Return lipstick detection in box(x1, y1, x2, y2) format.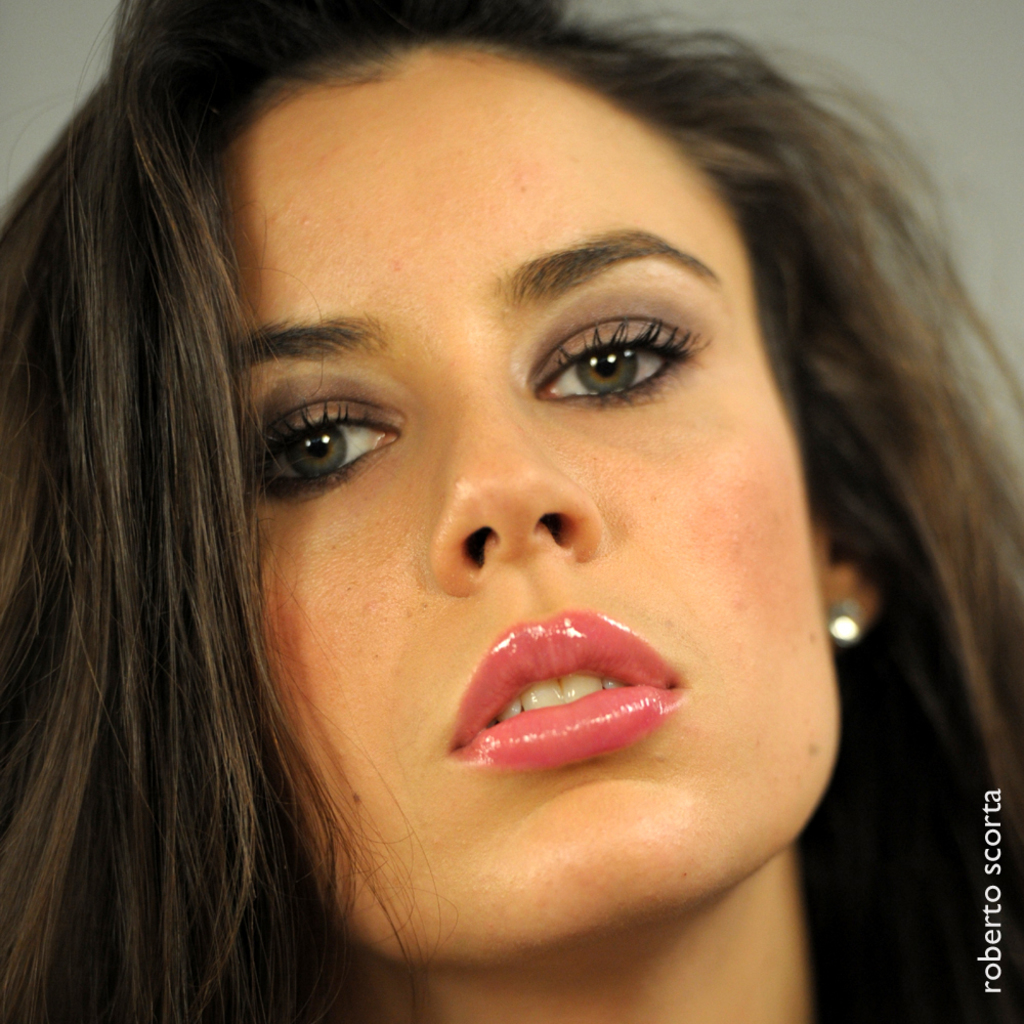
box(450, 613, 681, 770).
